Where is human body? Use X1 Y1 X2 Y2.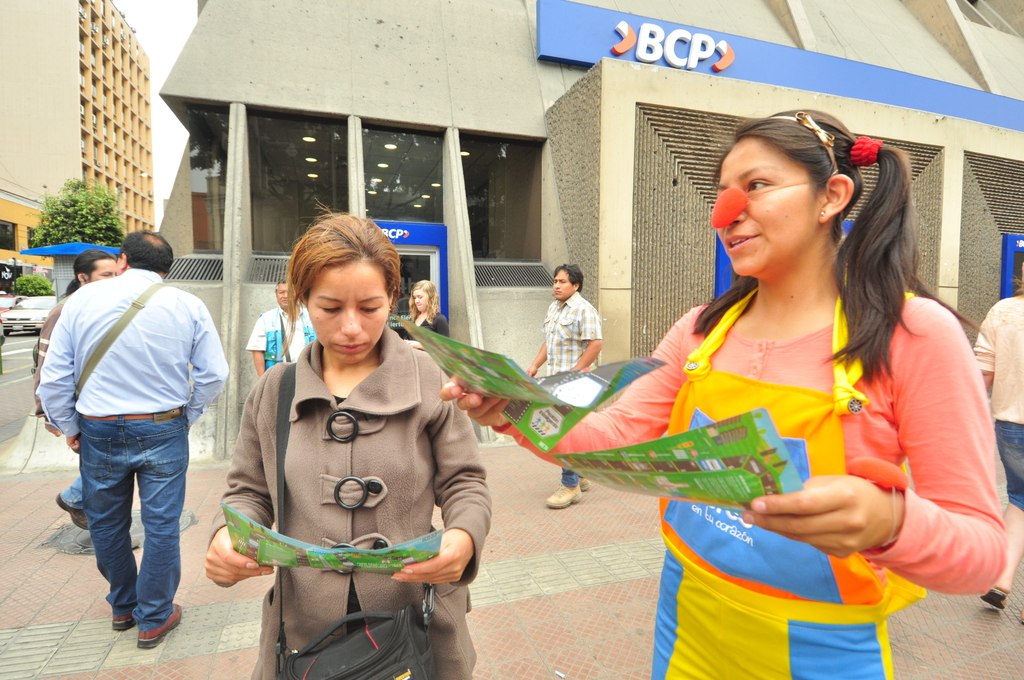
390 312 449 346.
